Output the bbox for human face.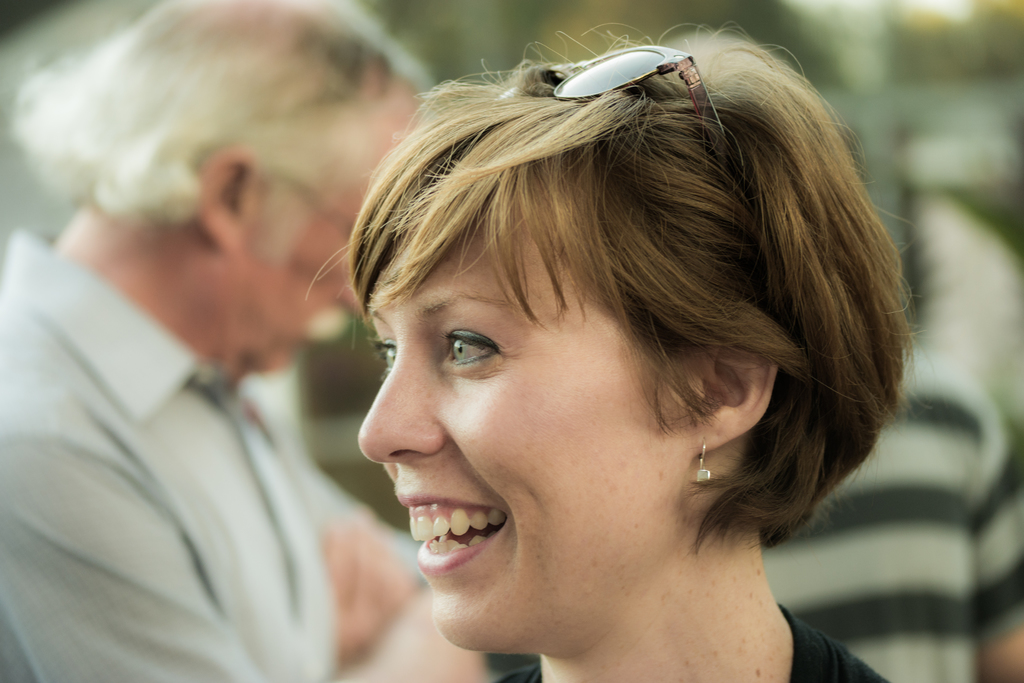
(left=358, top=180, right=693, bottom=638).
